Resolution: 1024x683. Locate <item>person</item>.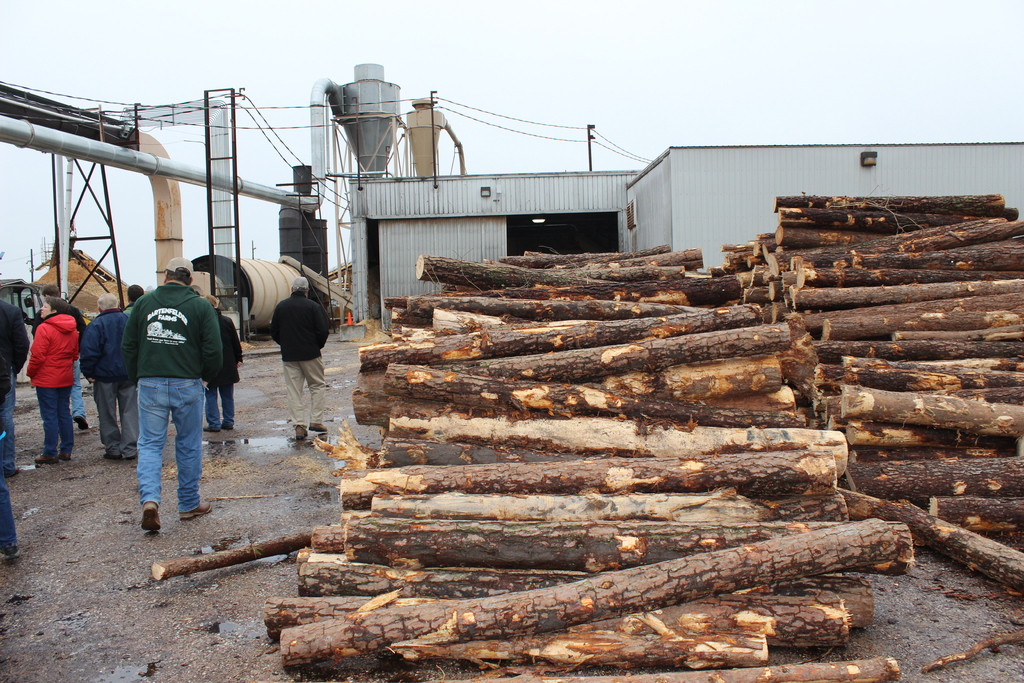
region(15, 268, 79, 477).
